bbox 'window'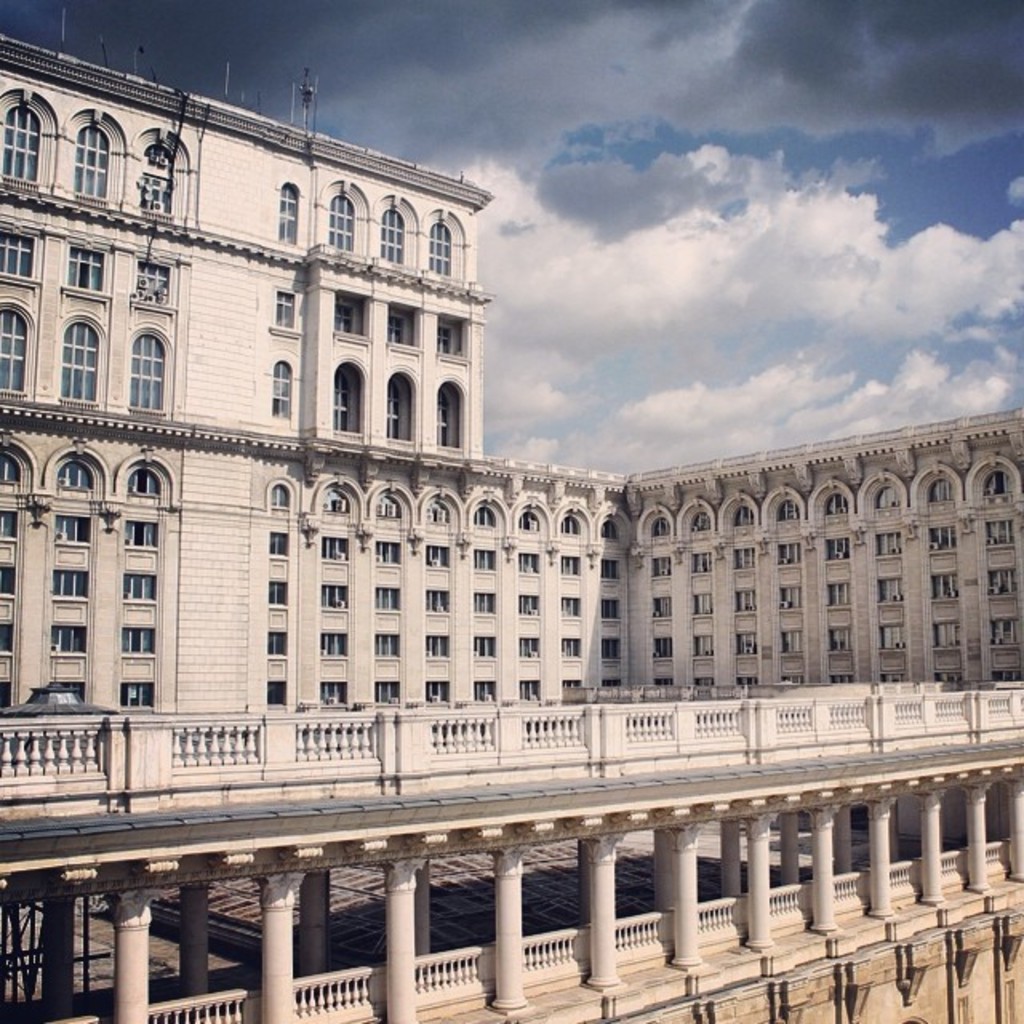
(left=779, top=547, right=794, bottom=562)
